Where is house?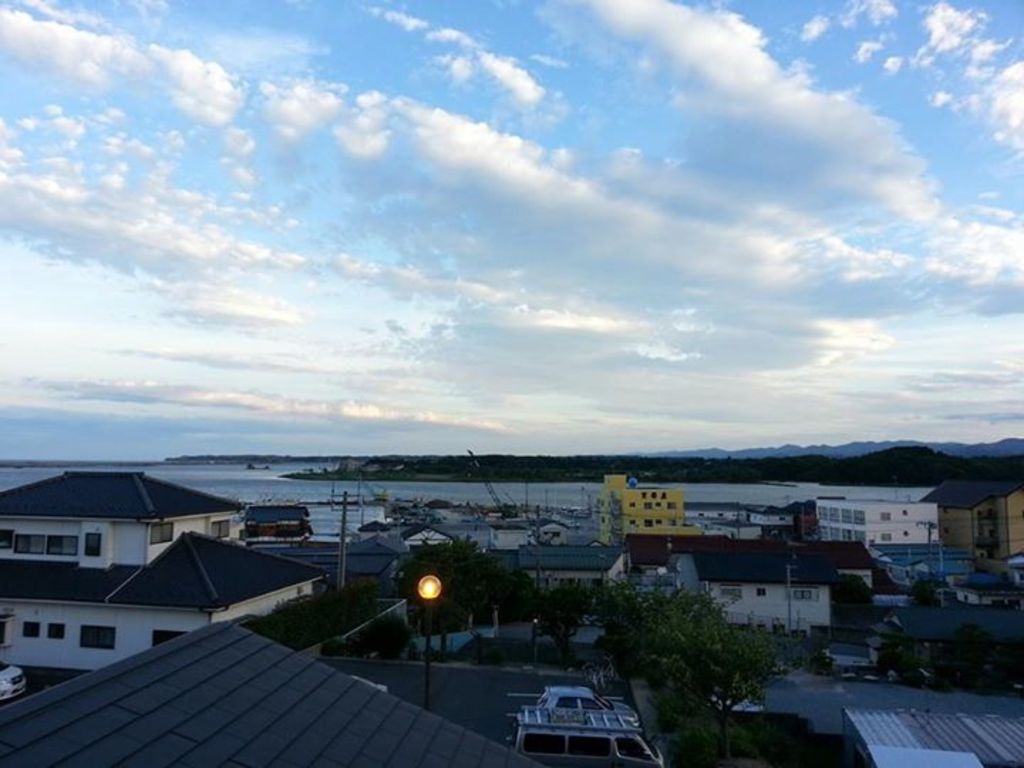
283,542,337,576.
